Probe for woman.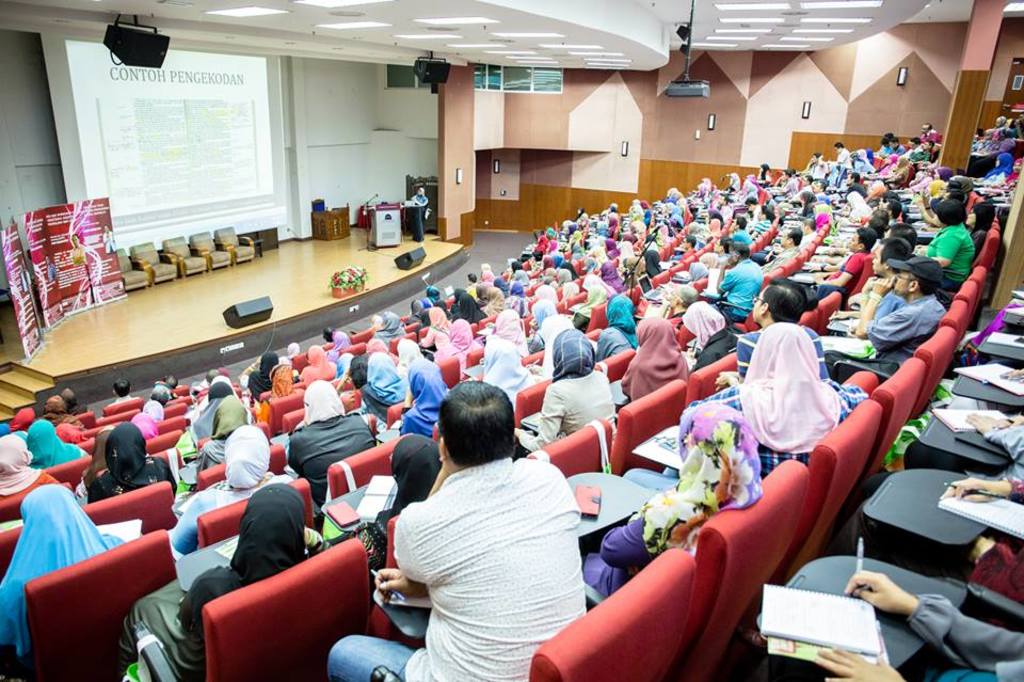
Probe result: region(575, 276, 601, 313).
